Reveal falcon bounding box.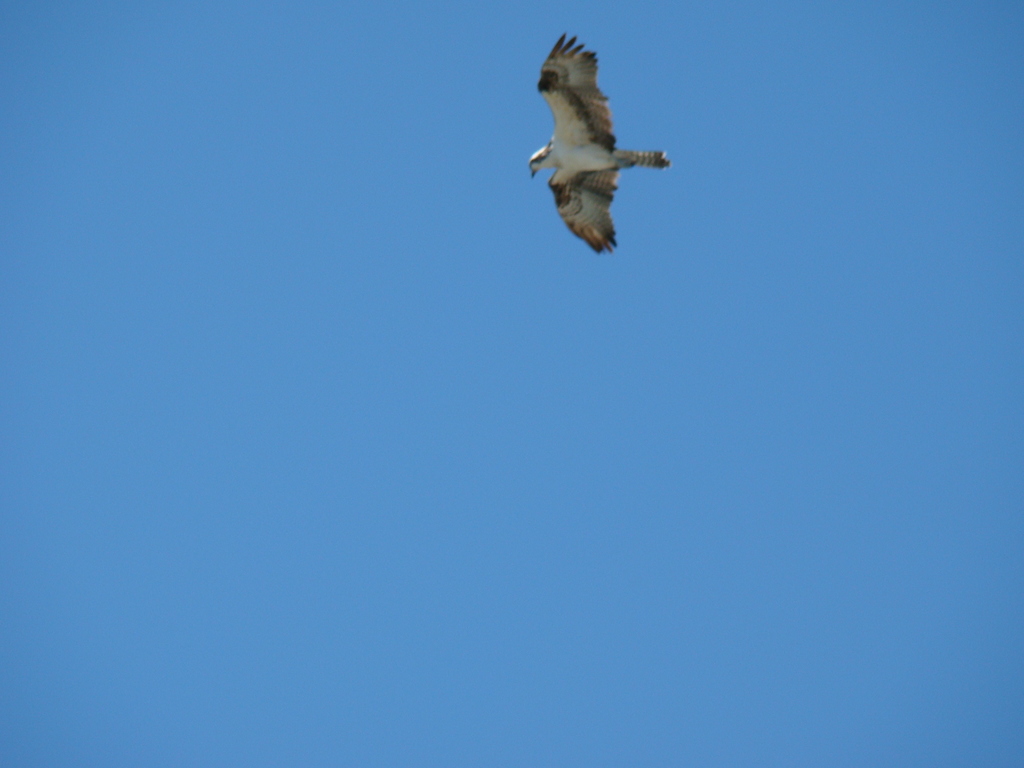
Revealed: <bbox>517, 17, 680, 260</bbox>.
